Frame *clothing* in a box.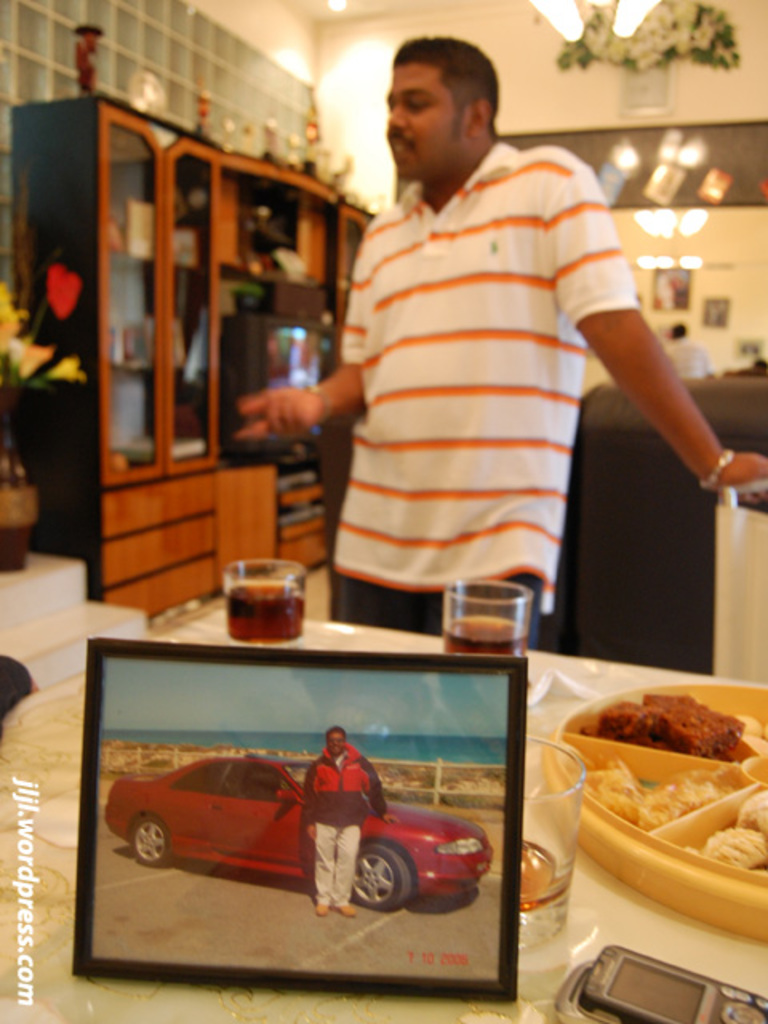
box(334, 123, 645, 664).
